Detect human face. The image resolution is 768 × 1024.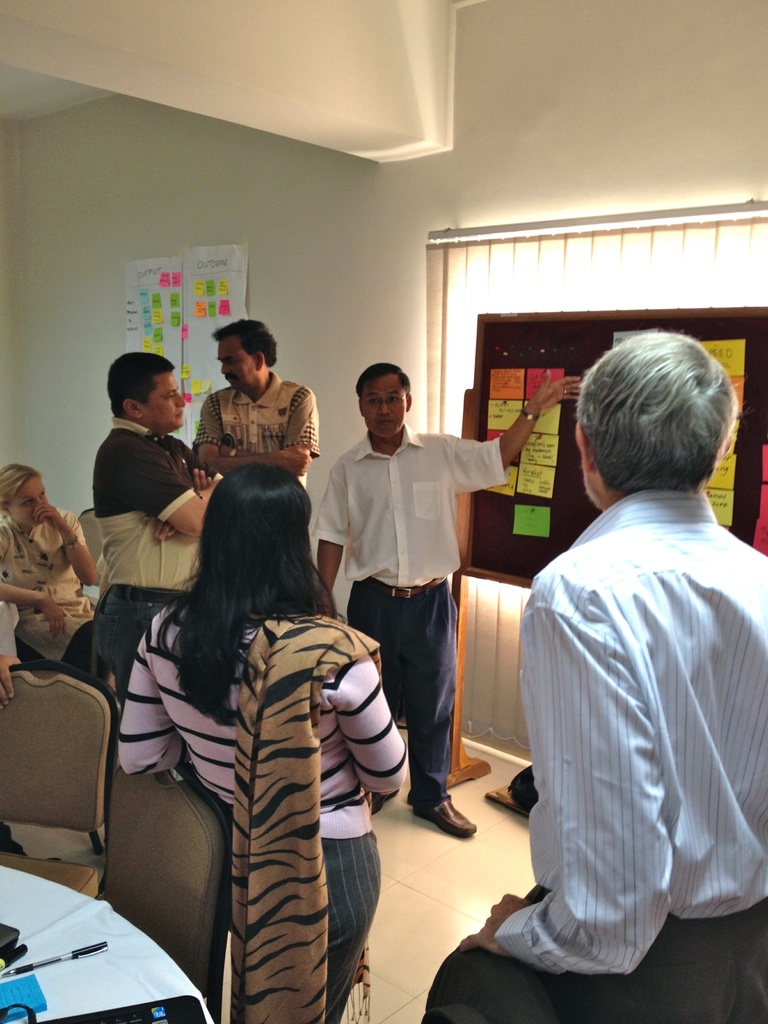
[x1=1, y1=475, x2=47, y2=527].
